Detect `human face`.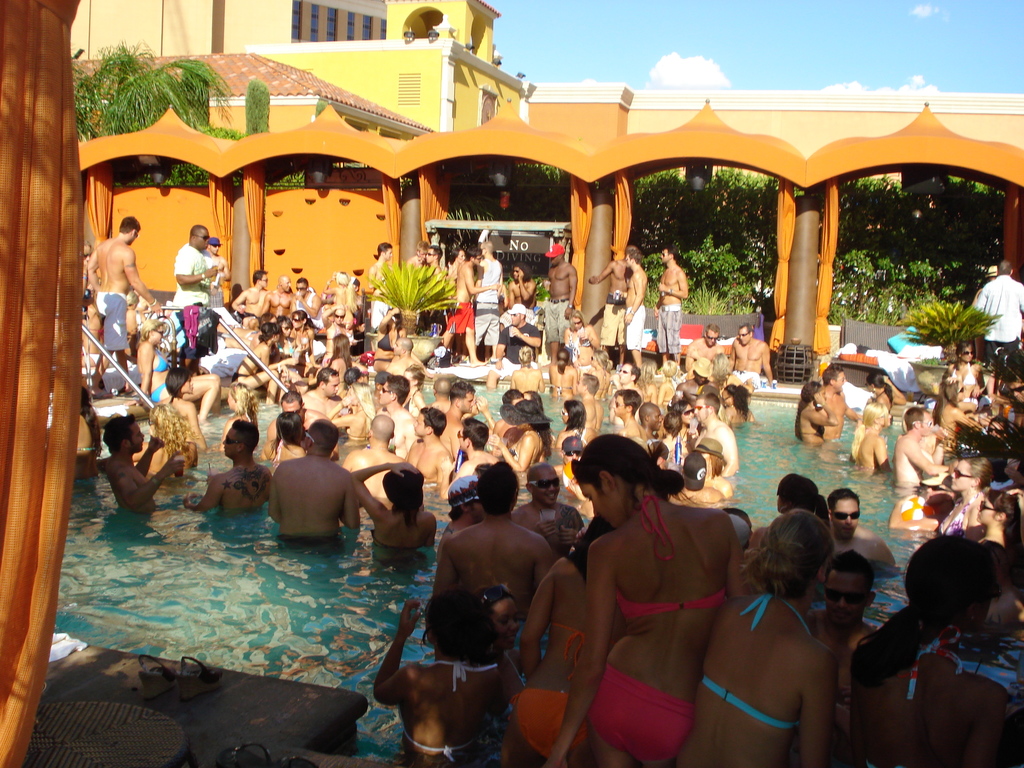
Detected at <box>182,378,195,393</box>.
